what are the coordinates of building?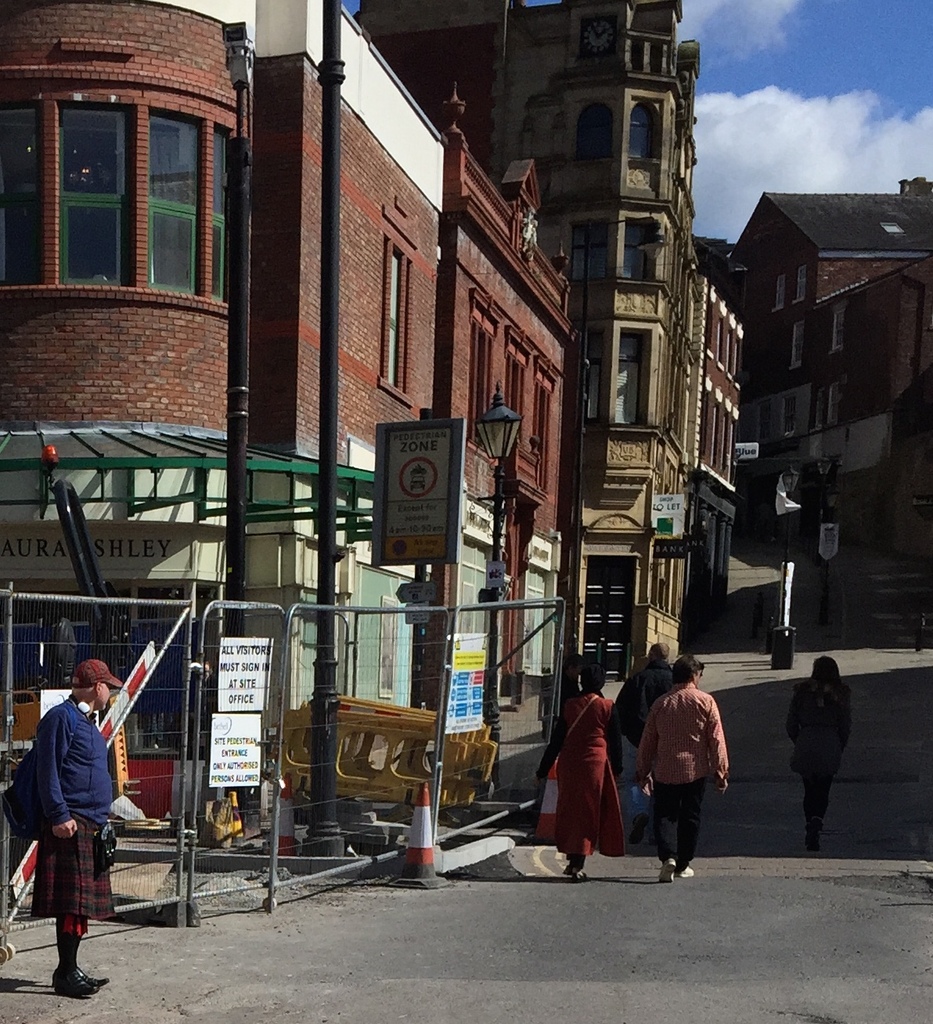
0,0,752,831.
